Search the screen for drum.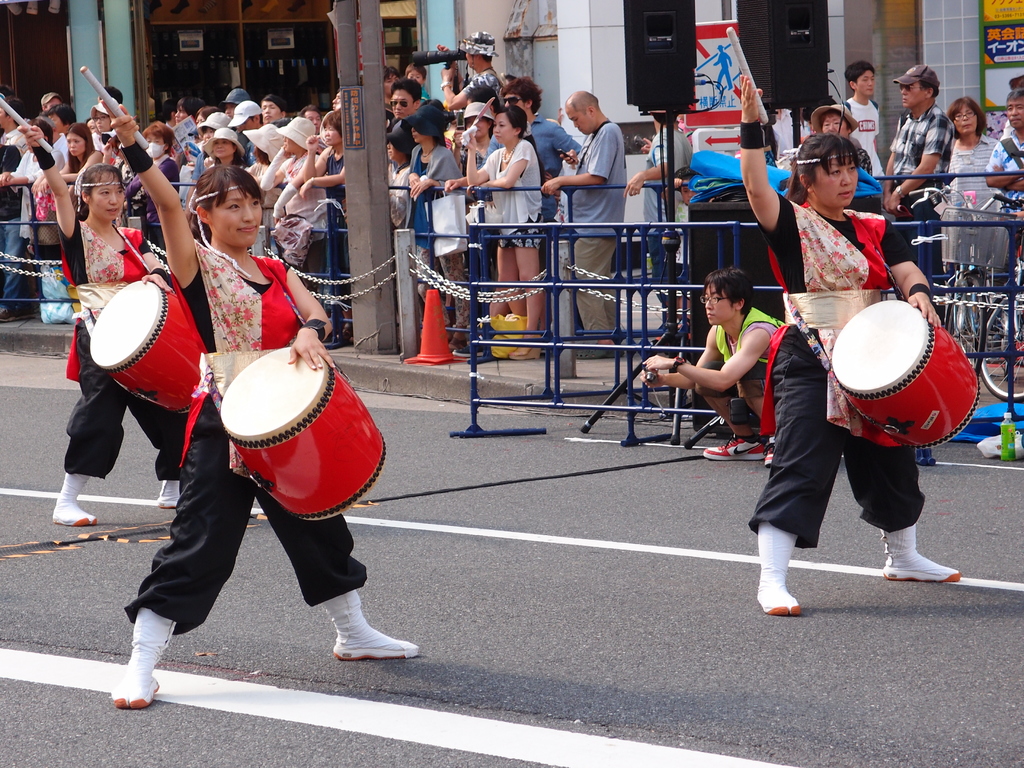
Found at [x1=833, y1=298, x2=979, y2=450].
